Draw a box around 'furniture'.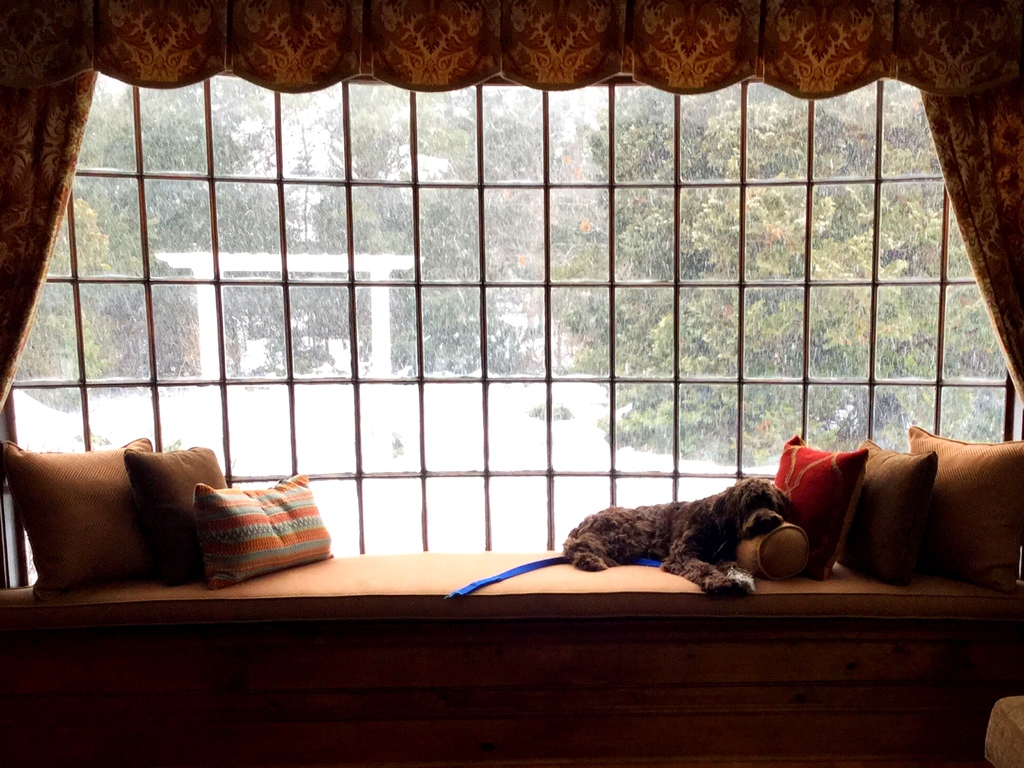
(left=2, top=554, right=1023, bottom=767).
